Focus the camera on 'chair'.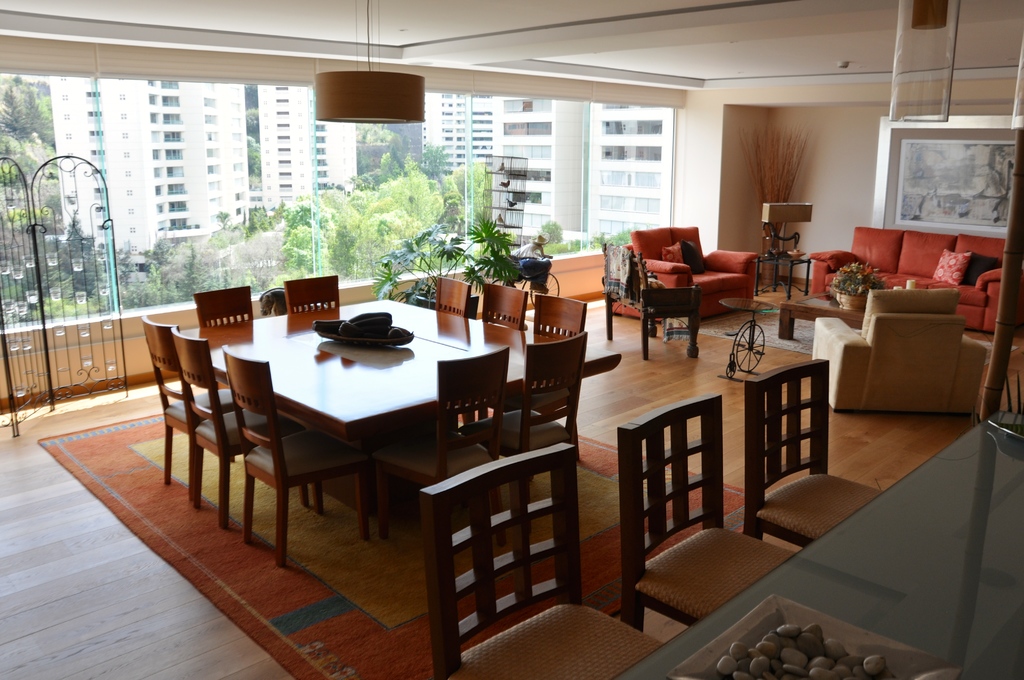
Focus region: bbox=(435, 273, 472, 320).
